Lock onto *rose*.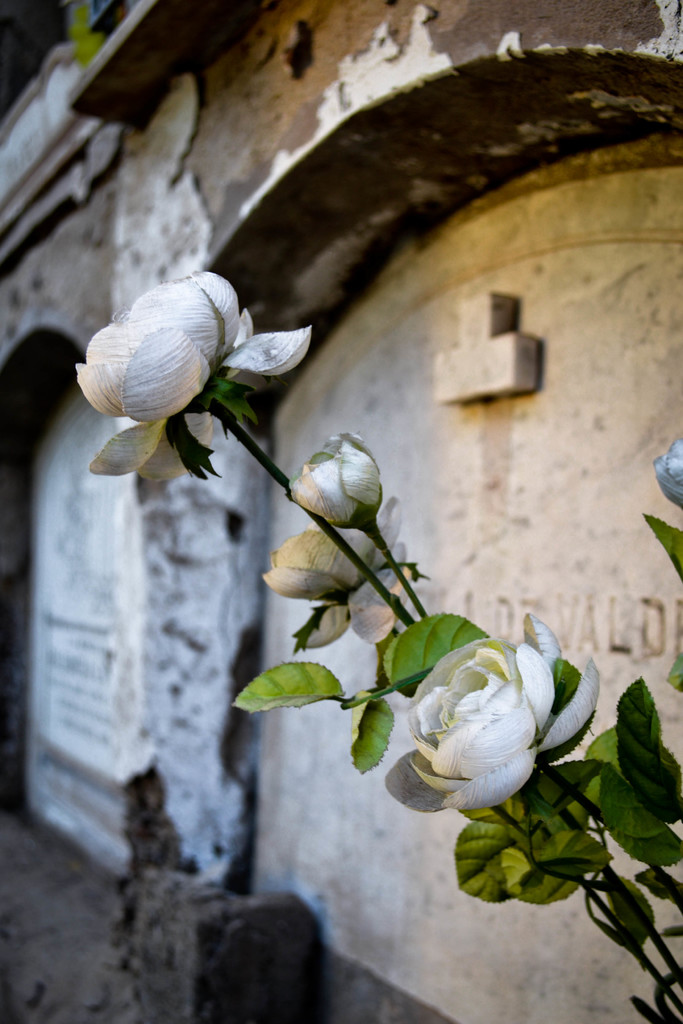
Locked: 648, 442, 682, 507.
